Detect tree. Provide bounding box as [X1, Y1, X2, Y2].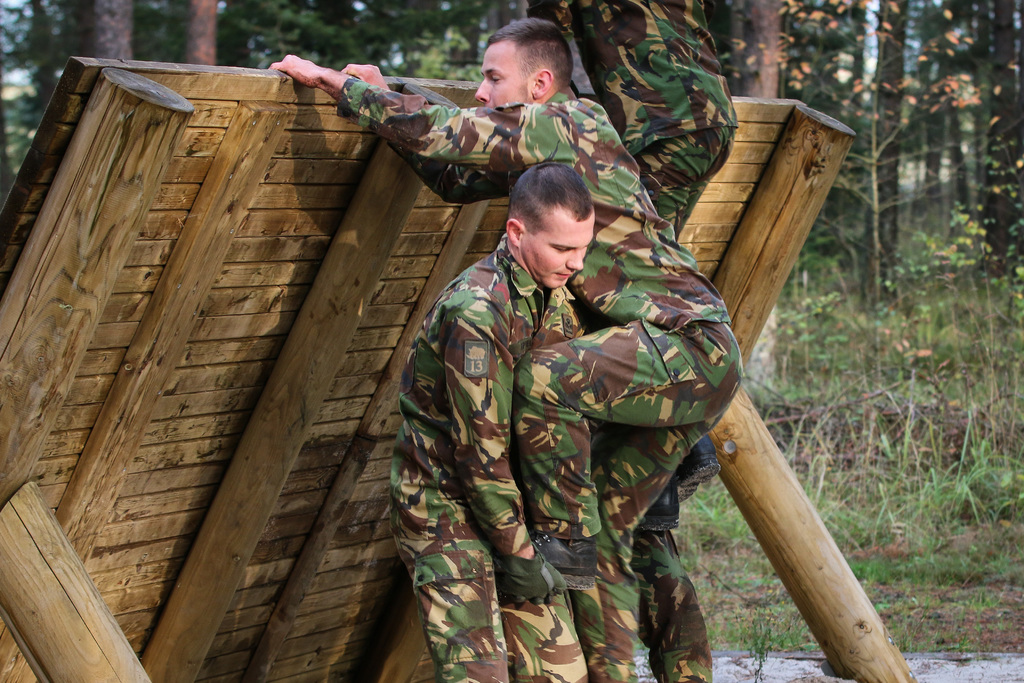
[77, 0, 132, 62].
